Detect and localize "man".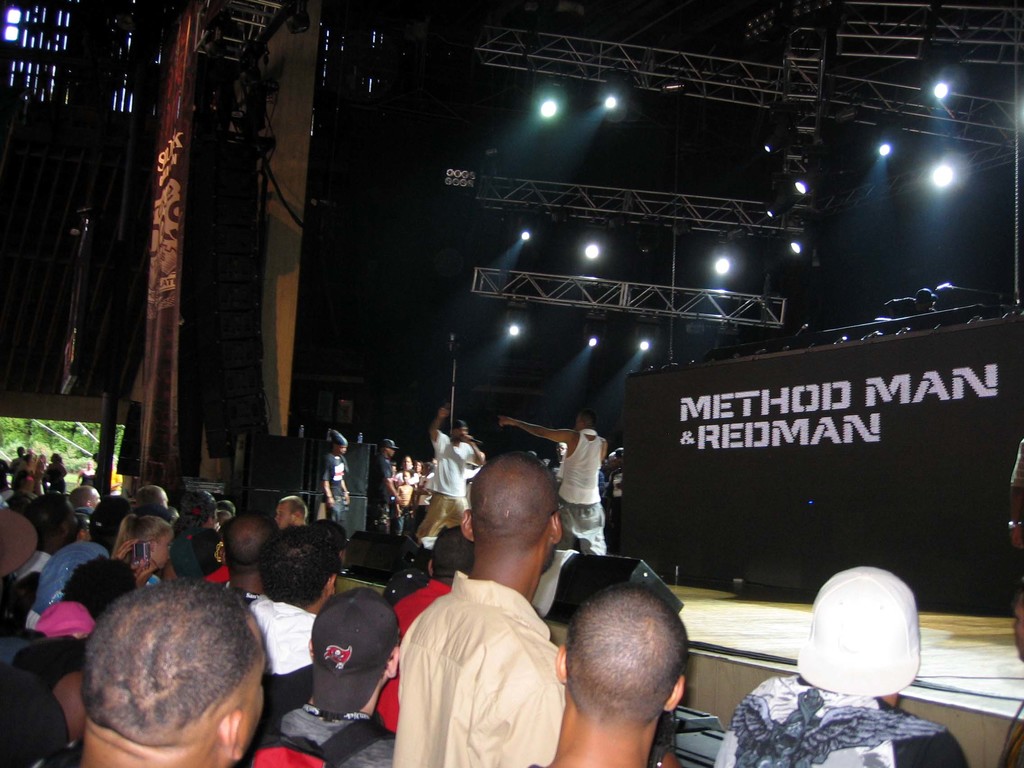
Localized at l=534, t=582, r=689, b=767.
